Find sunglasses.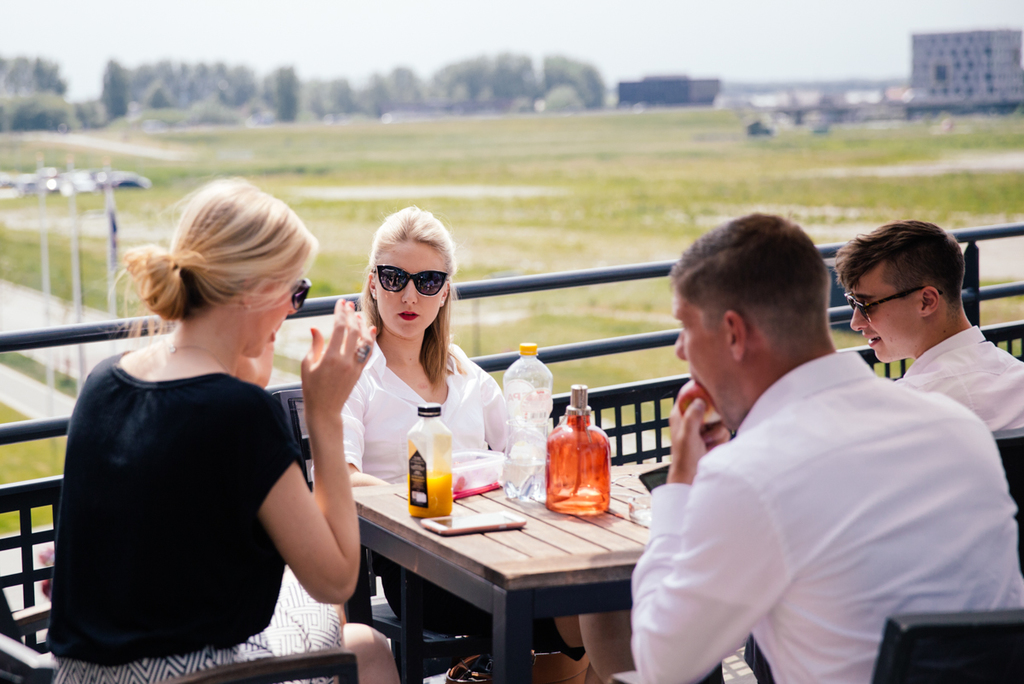
{"x1": 287, "y1": 282, "x2": 313, "y2": 313}.
